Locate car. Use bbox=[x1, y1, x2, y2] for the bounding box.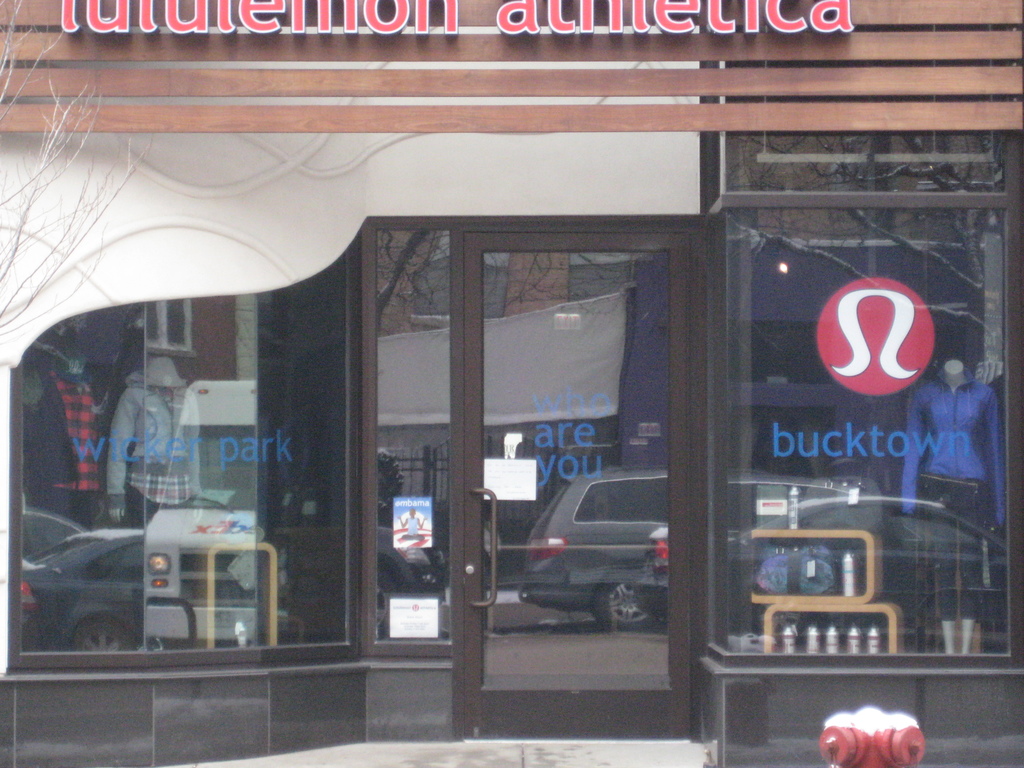
bbox=[487, 464, 713, 649].
